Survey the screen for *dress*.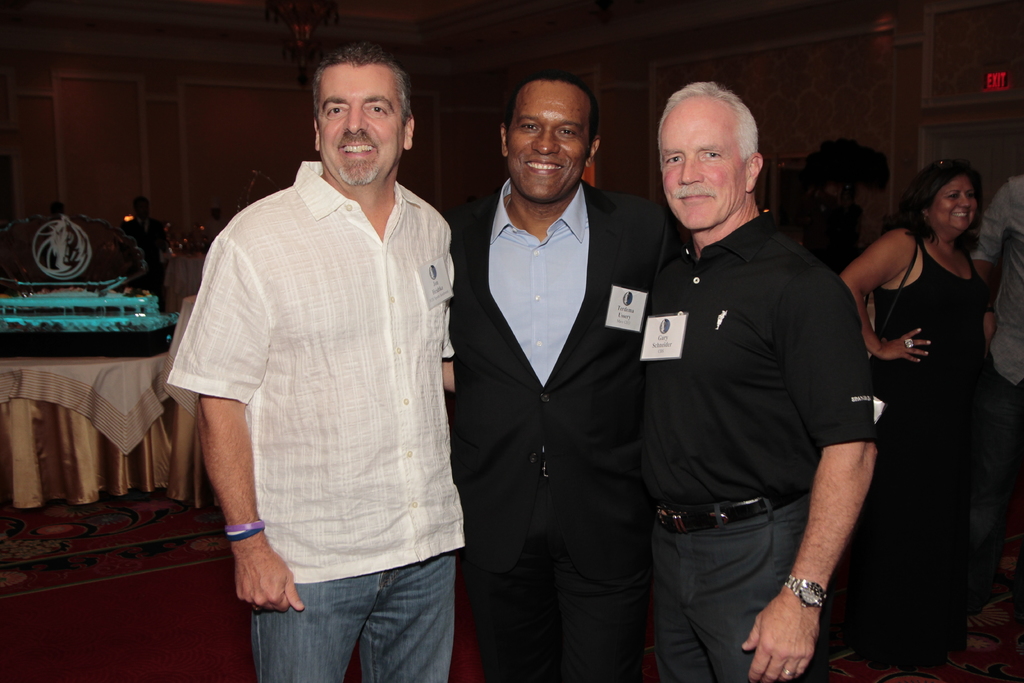
Survey found: <box>867,226,986,665</box>.
